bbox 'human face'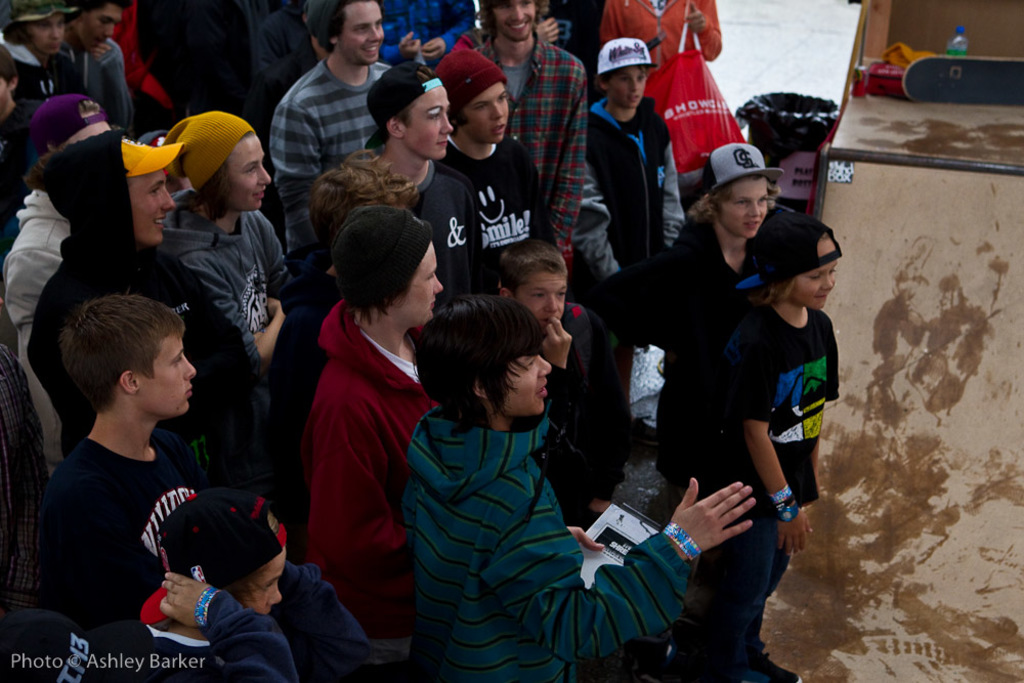
<box>136,321,199,417</box>
